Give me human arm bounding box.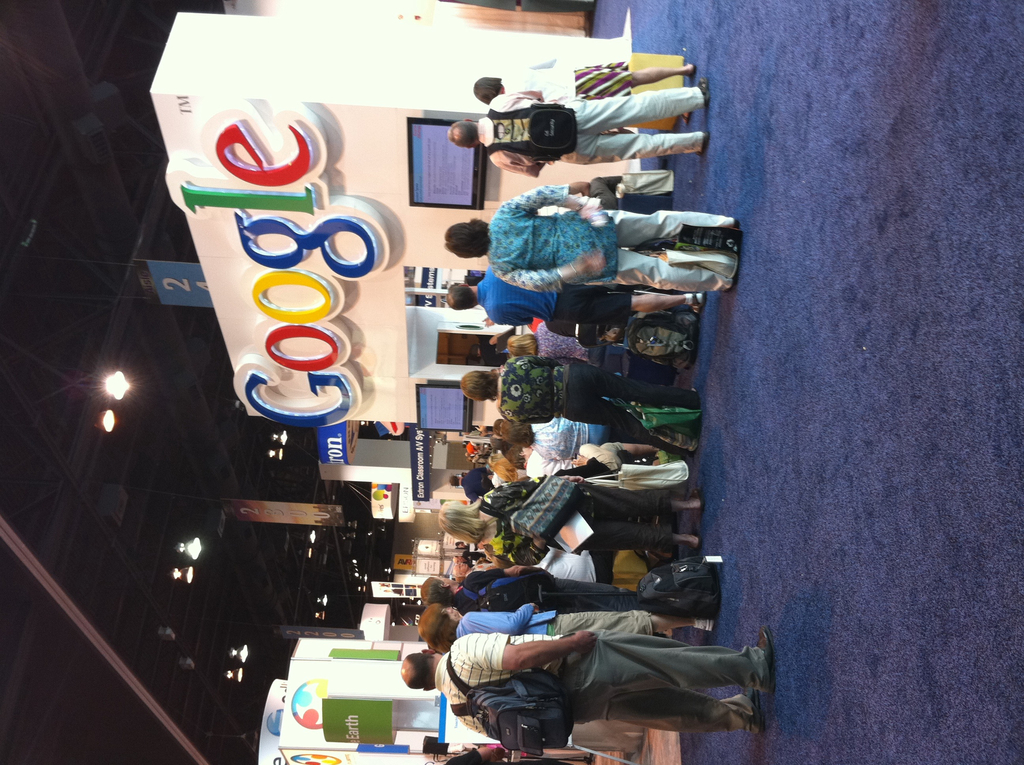
crop(461, 602, 540, 635).
